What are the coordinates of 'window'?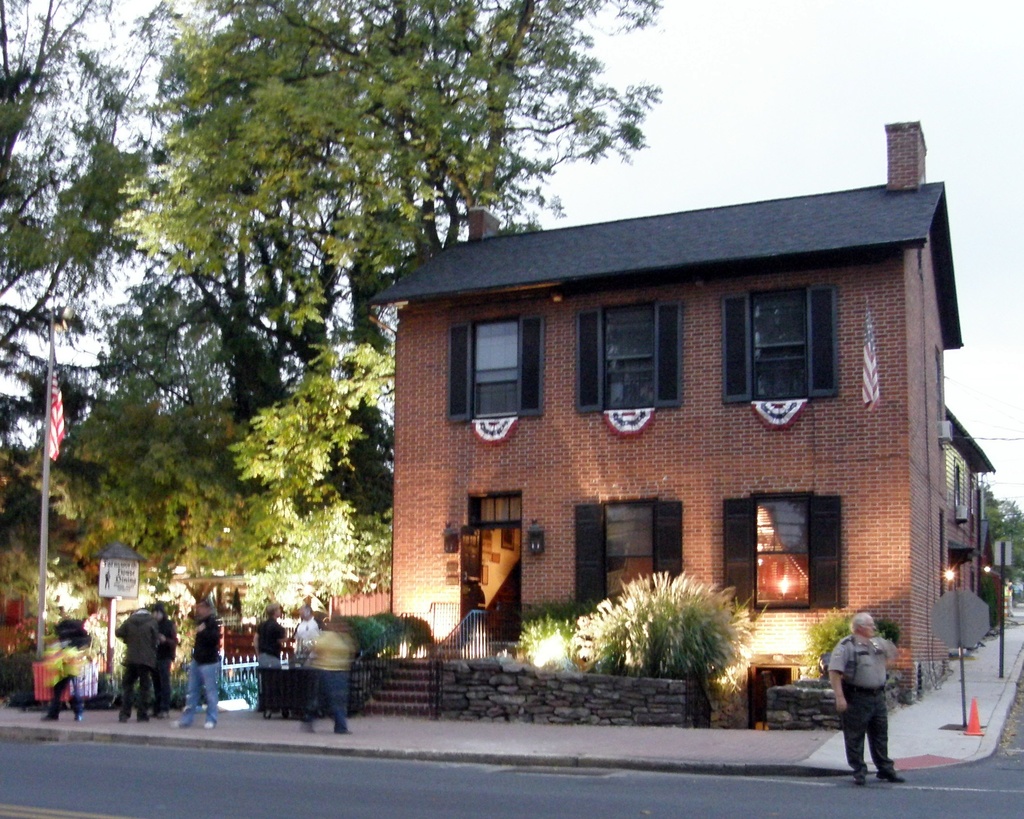
<region>717, 284, 841, 407</region>.
